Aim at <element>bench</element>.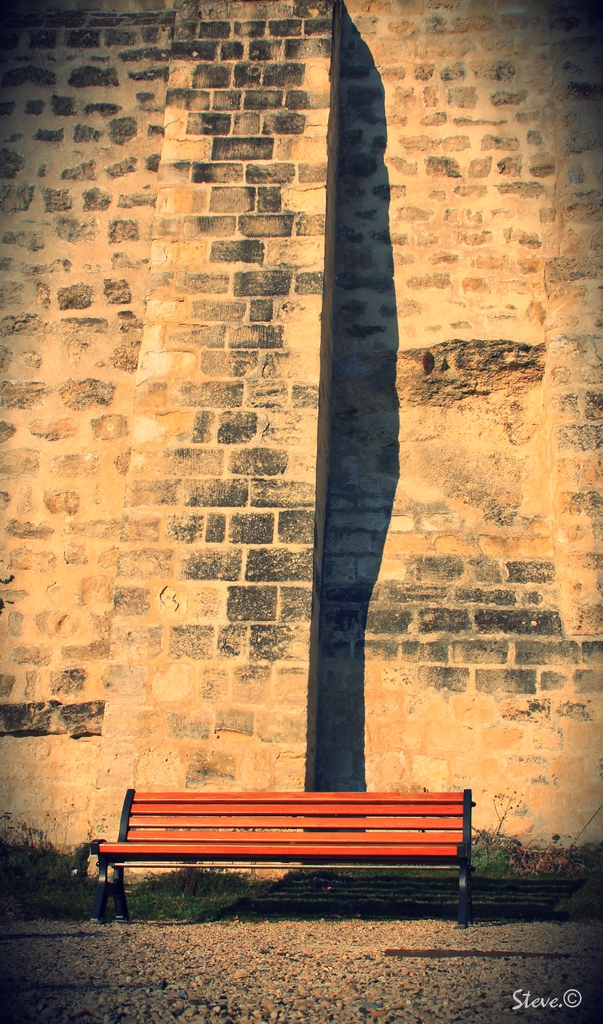
Aimed at (99, 785, 473, 935).
